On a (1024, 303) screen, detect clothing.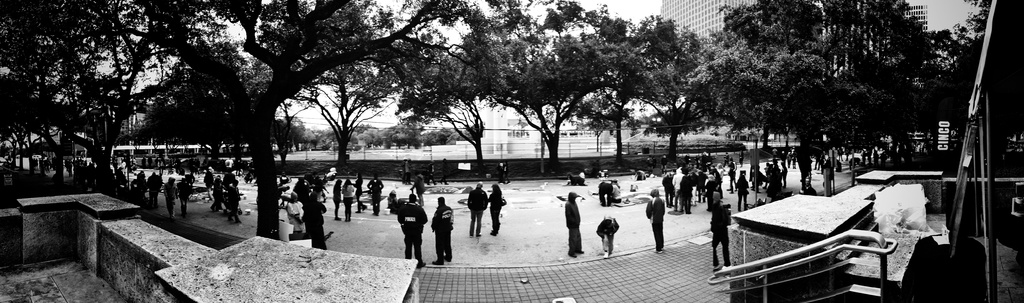
[left=139, top=175, right=148, bottom=190].
